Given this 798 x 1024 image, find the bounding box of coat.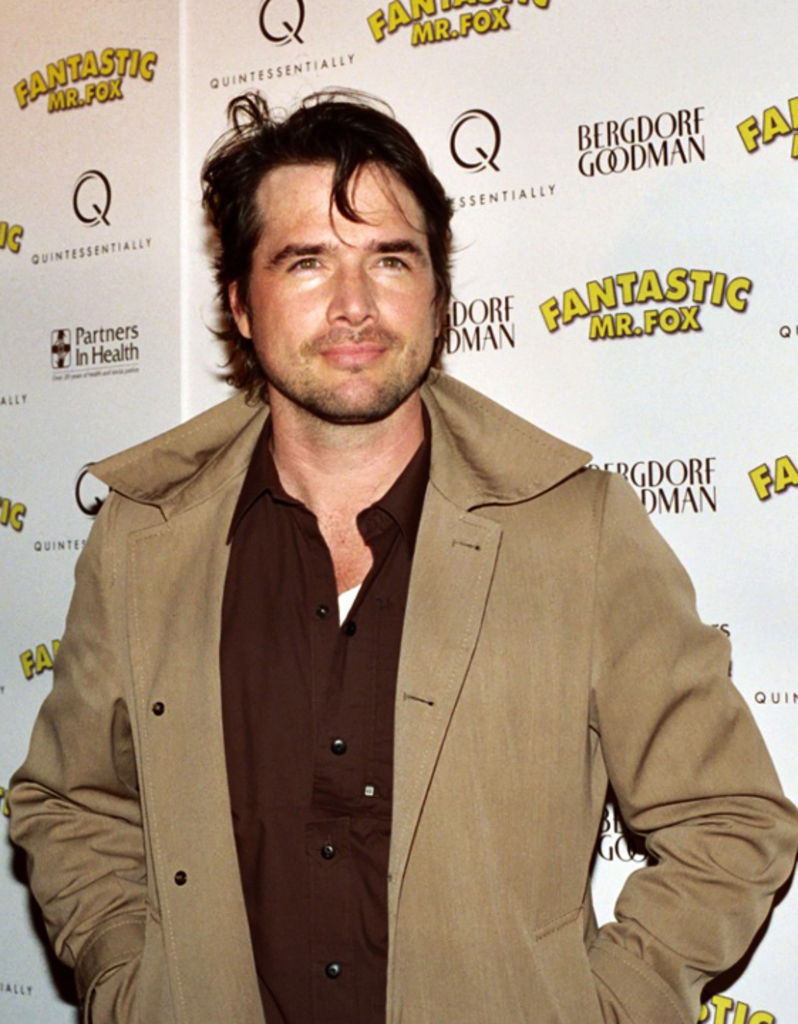
select_region(6, 368, 797, 1023).
